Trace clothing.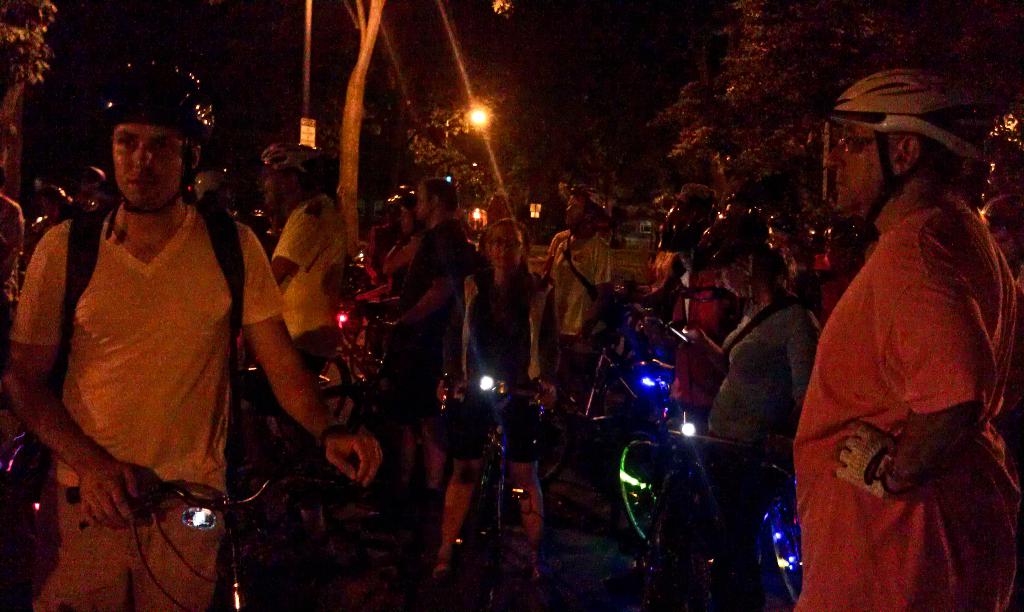
Traced to box(4, 198, 291, 611).
